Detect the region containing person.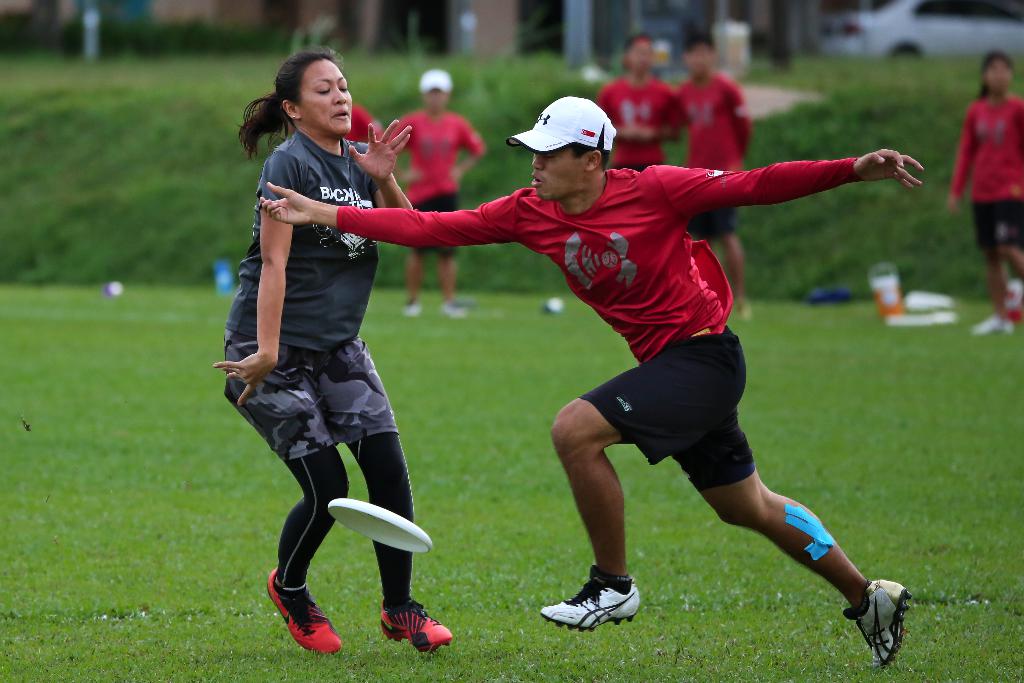
bbox(951, 47, 1020, 335).
